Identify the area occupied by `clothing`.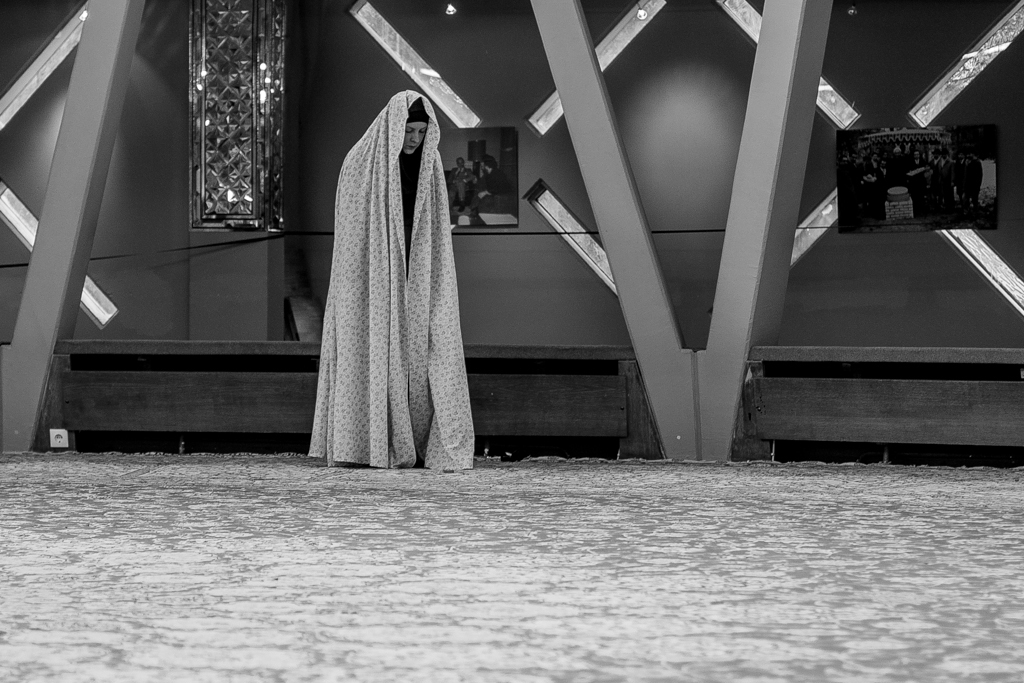
Area: (444, 163, 466, 209).
